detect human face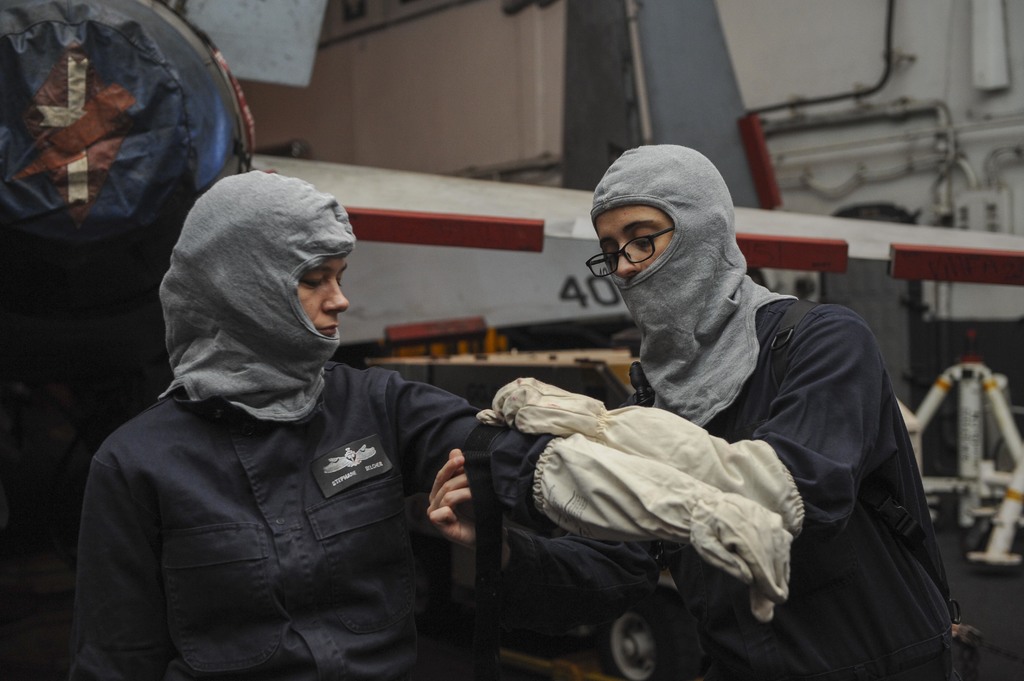
locate(293, 260, 348, 338)
